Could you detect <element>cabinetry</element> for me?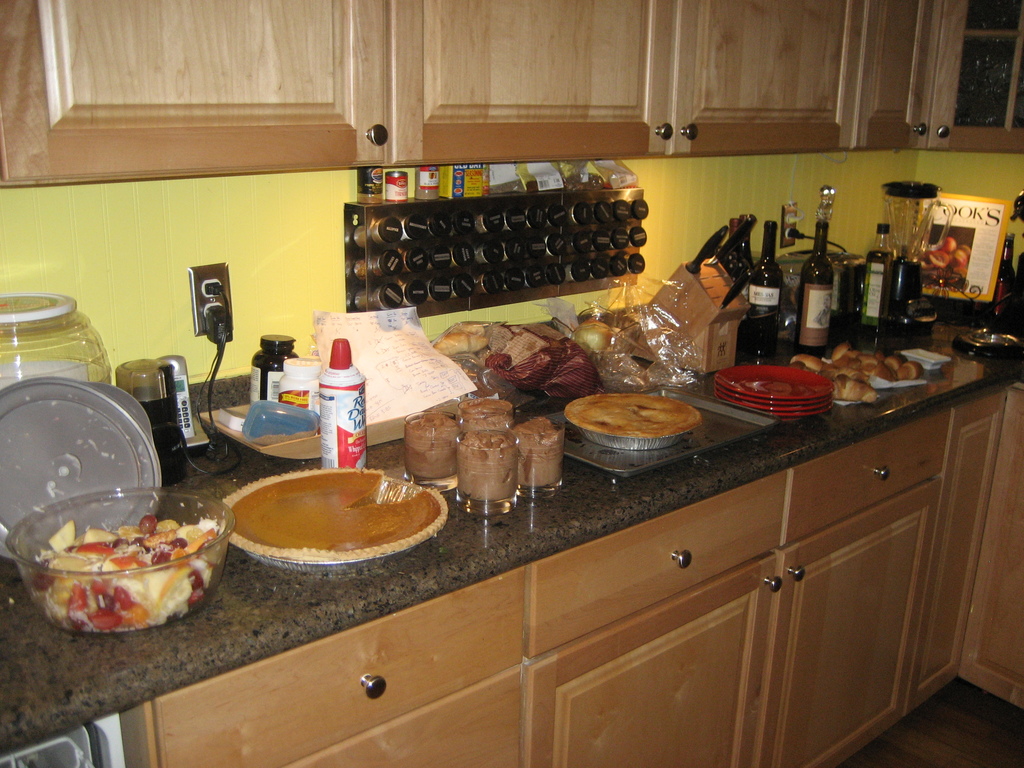
Detection result: crop(131, 177, 1023, 744).
